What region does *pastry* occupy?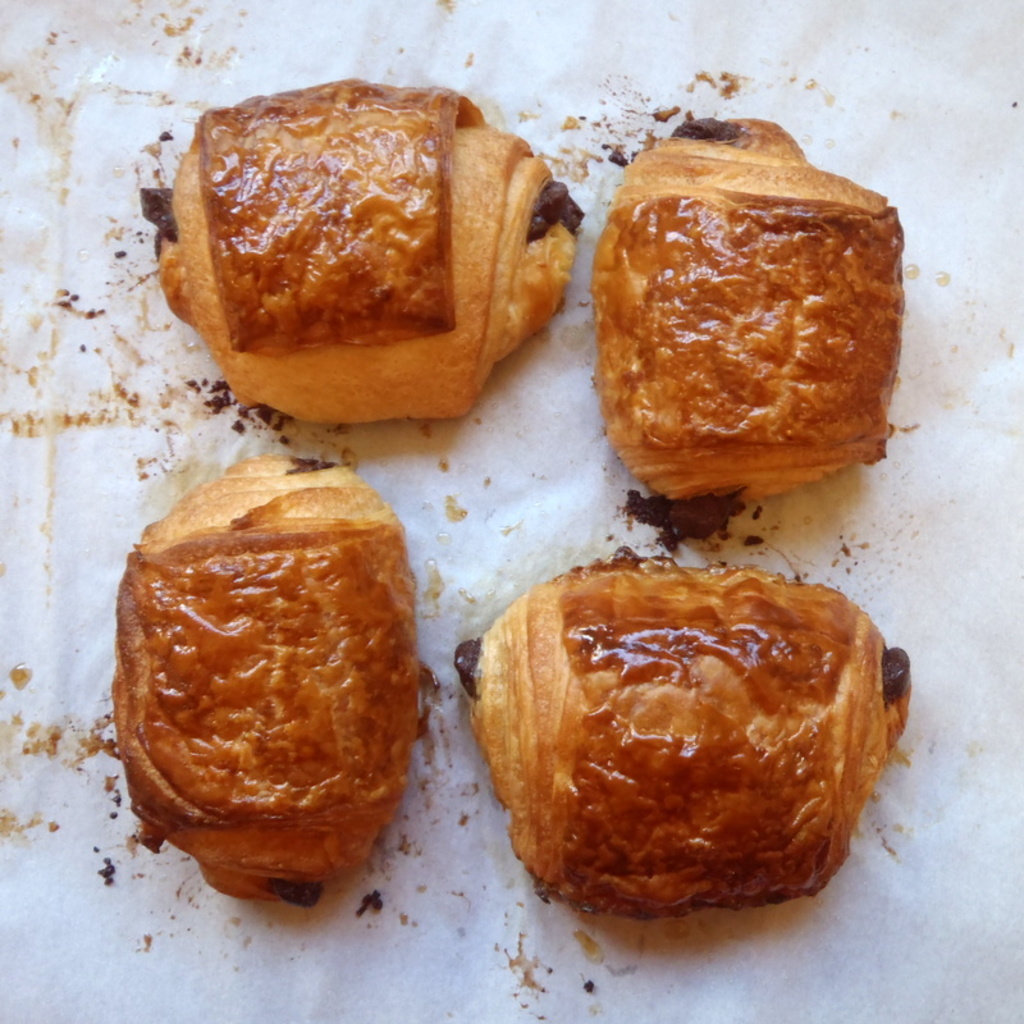
108:454:416:902.
